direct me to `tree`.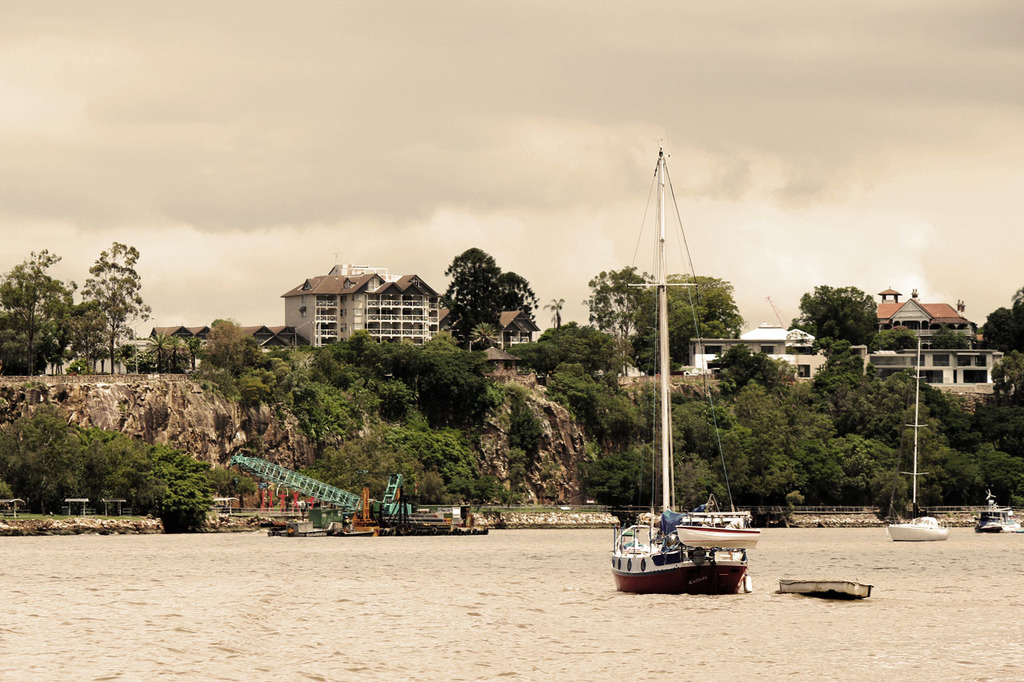
Direction: detection(440, 241, 540, 356).
